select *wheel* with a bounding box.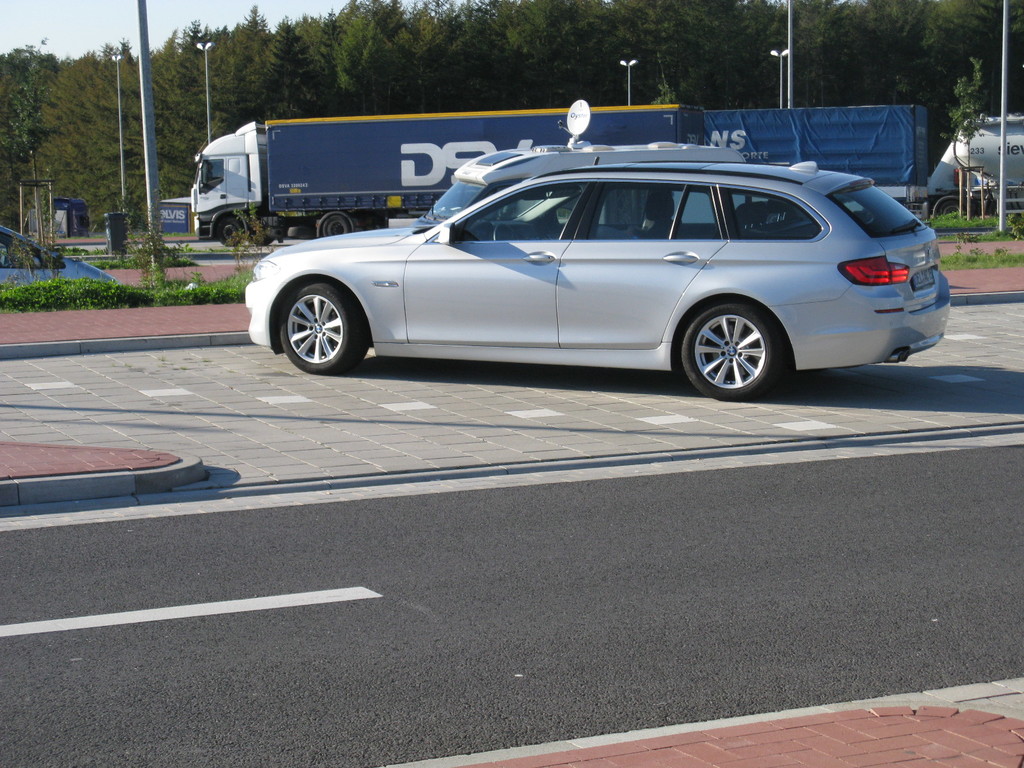
Rect(493, 222, 516, 241).
